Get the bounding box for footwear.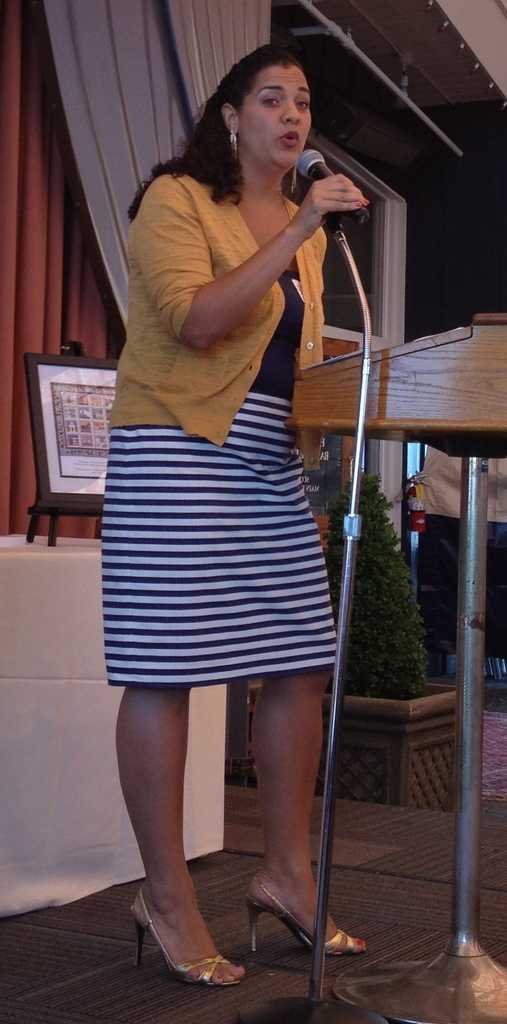
<region>245, 877, 367, 956</region>.
